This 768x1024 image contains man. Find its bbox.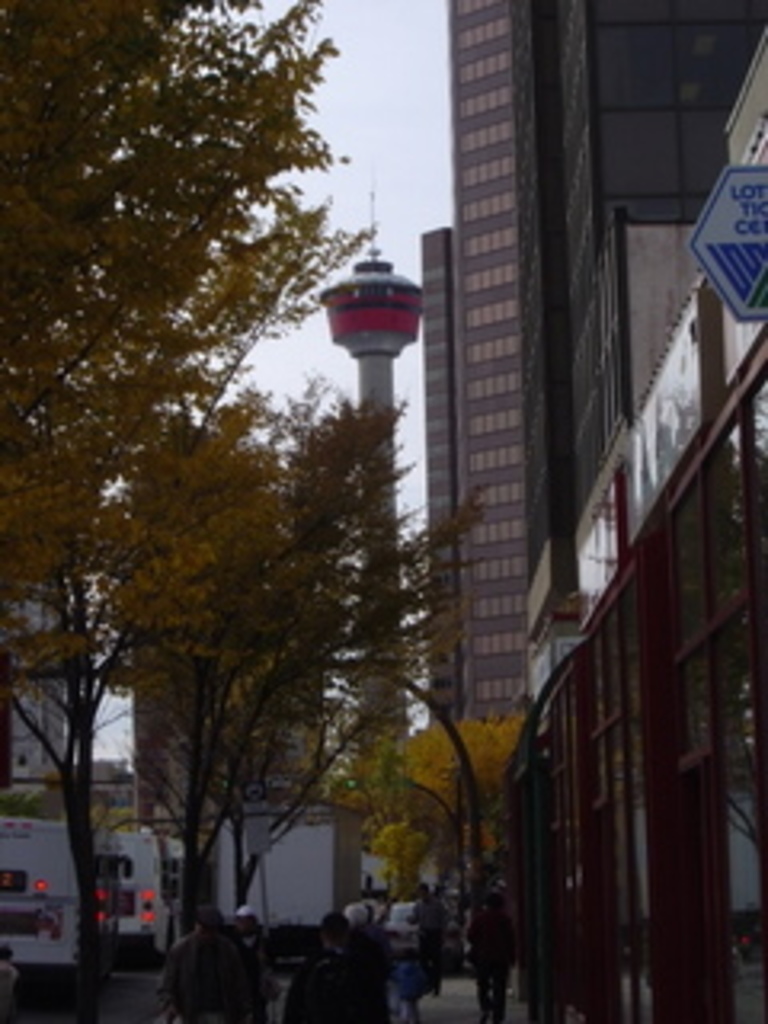
detection(461, 886, 506, 1021).
